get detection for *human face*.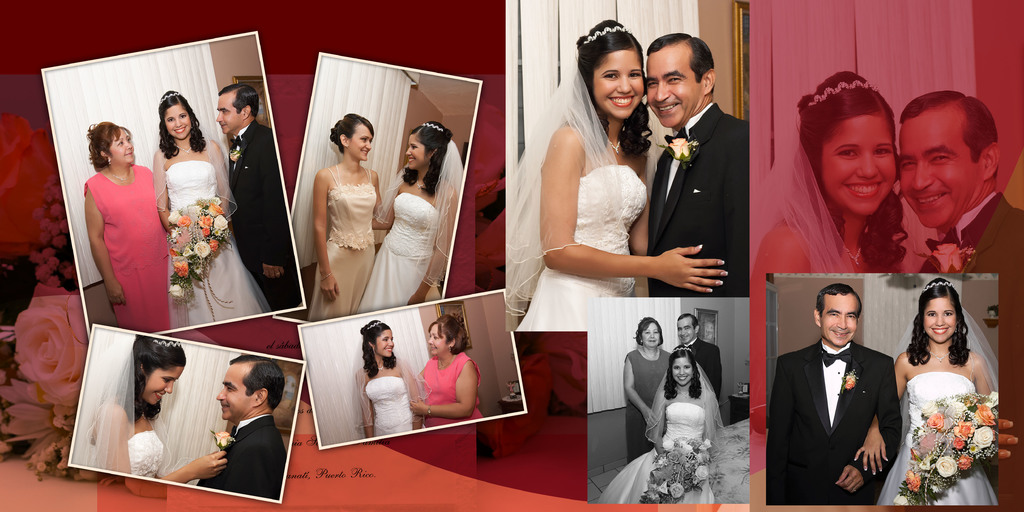
Detection: pyautogui.locateOnScreen(675, 314, 693, 345).
